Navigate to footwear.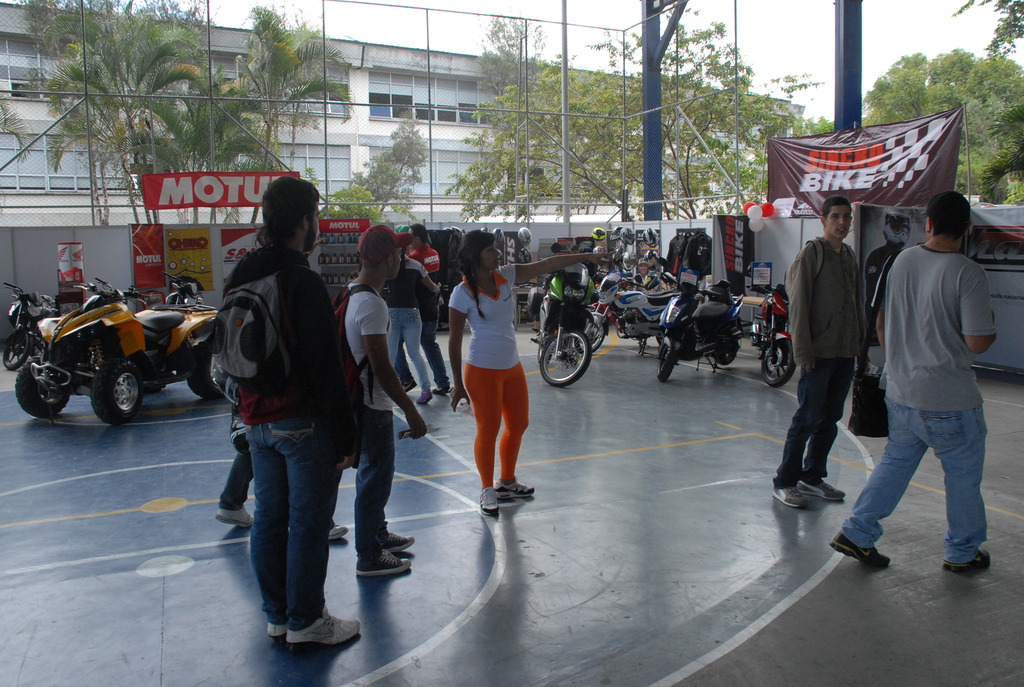
Navigation target: 215:503:251:528.
